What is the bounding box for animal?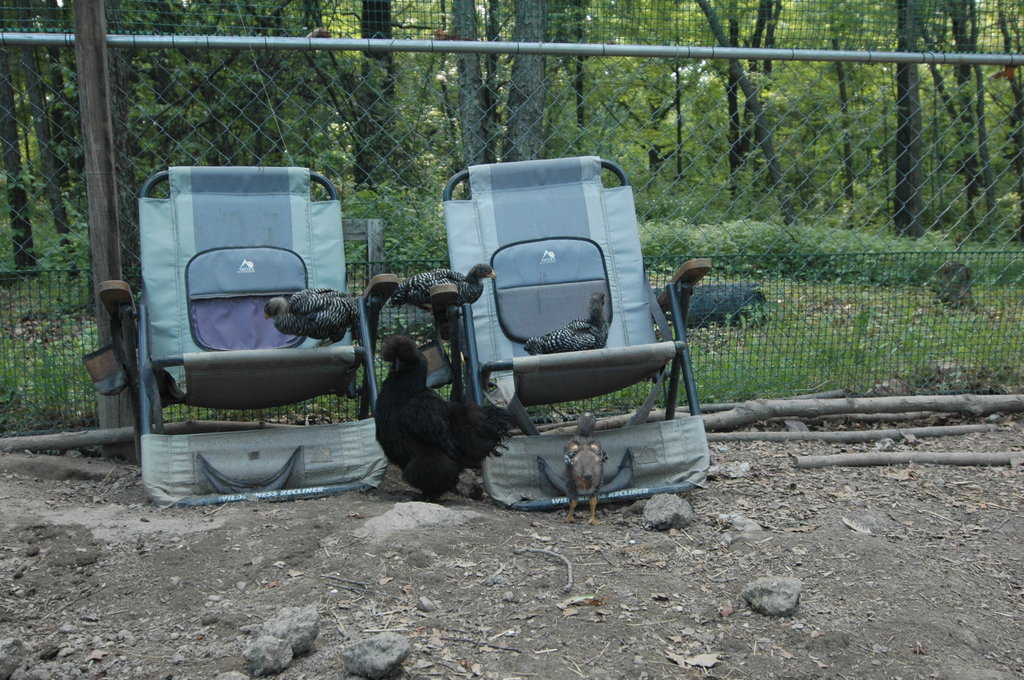
select_region(374, 337, 518, 501).
